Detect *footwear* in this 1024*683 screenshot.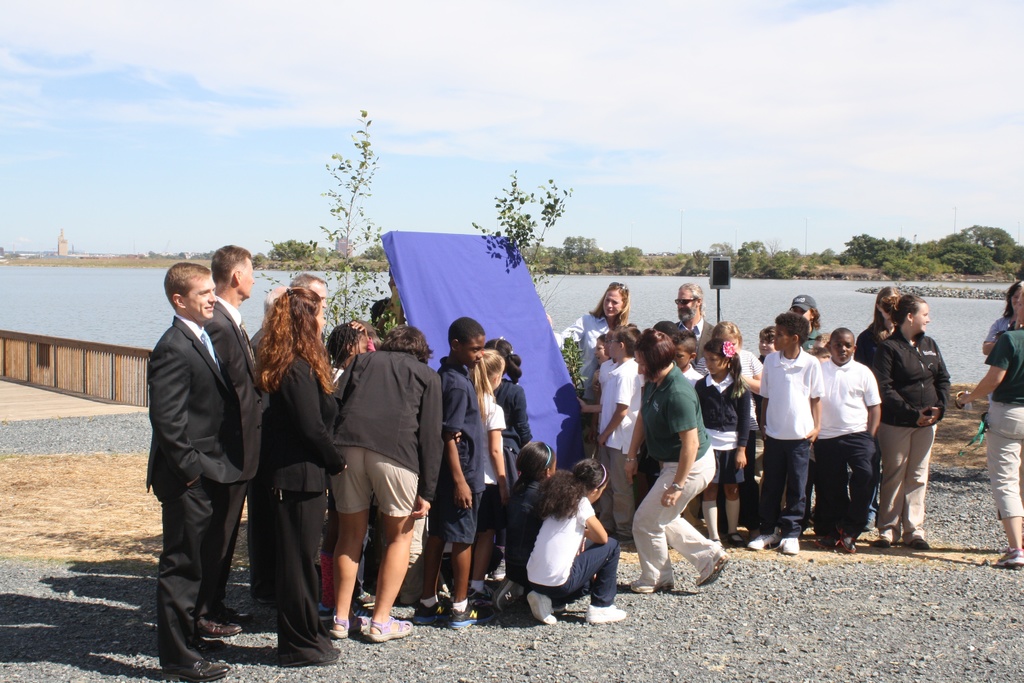
Detection: 440,612,484,641.
